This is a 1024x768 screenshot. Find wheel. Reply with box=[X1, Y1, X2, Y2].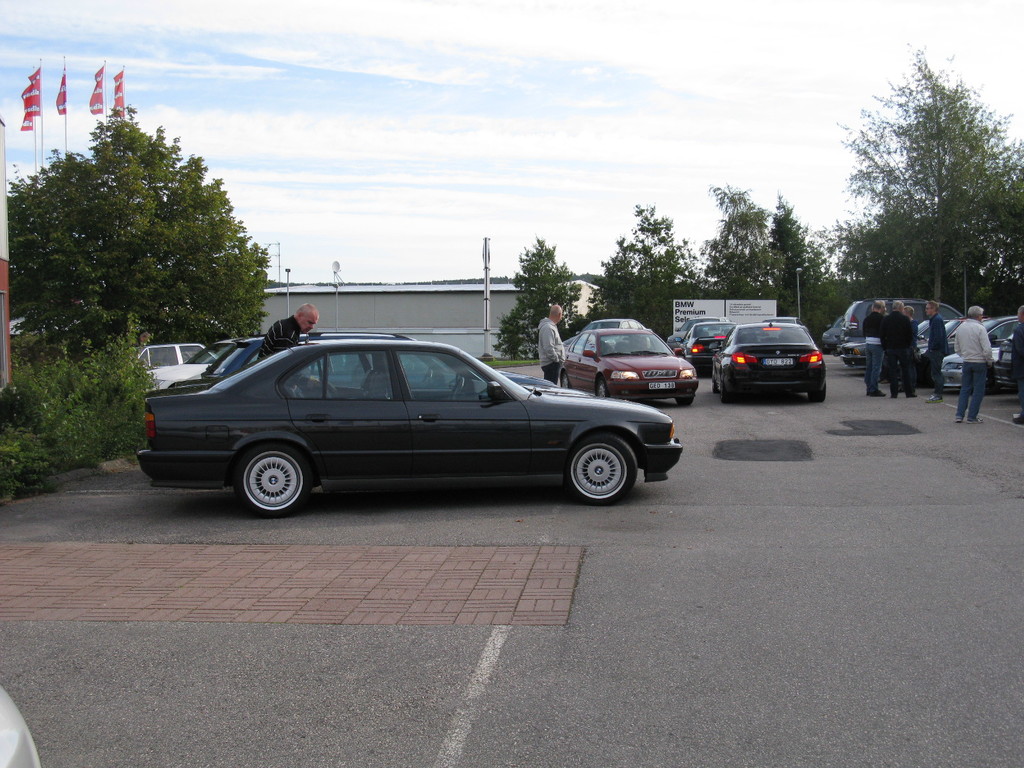
box=[712, 369, 718, 393].
